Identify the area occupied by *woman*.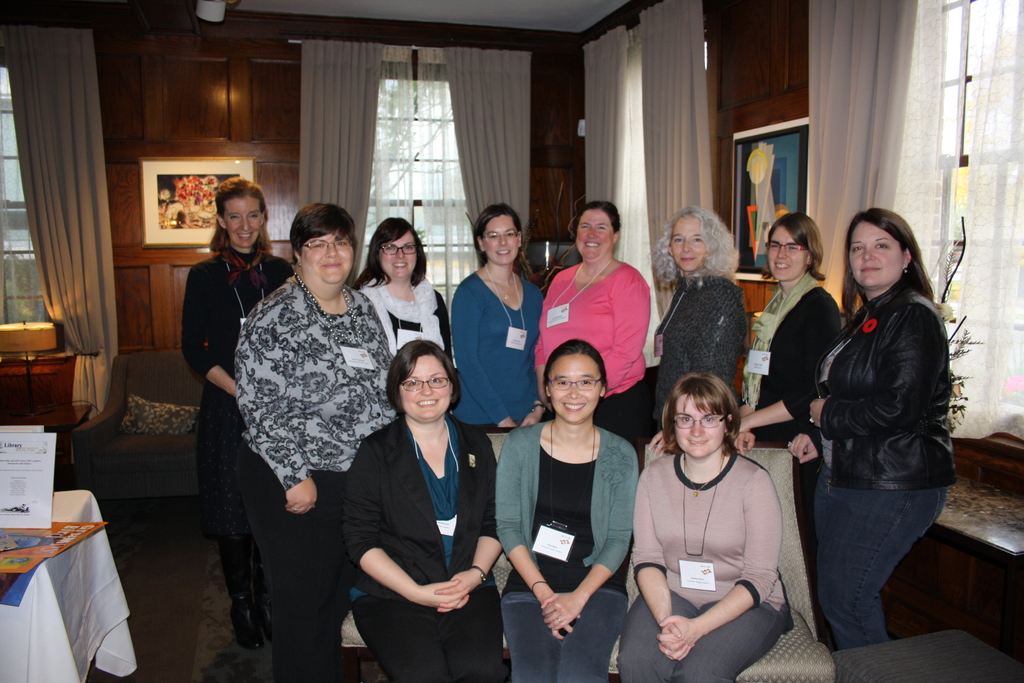
Area: select_region(783, 177, 963, 679).
